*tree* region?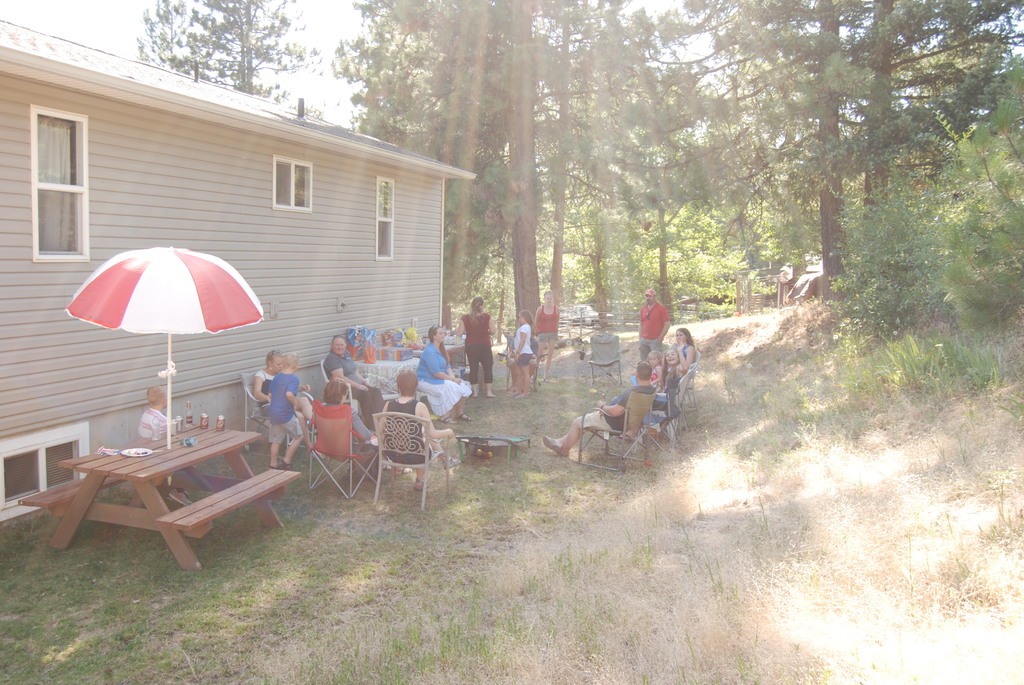
(x1=804, y1=0, x2=1022, y2=189)
